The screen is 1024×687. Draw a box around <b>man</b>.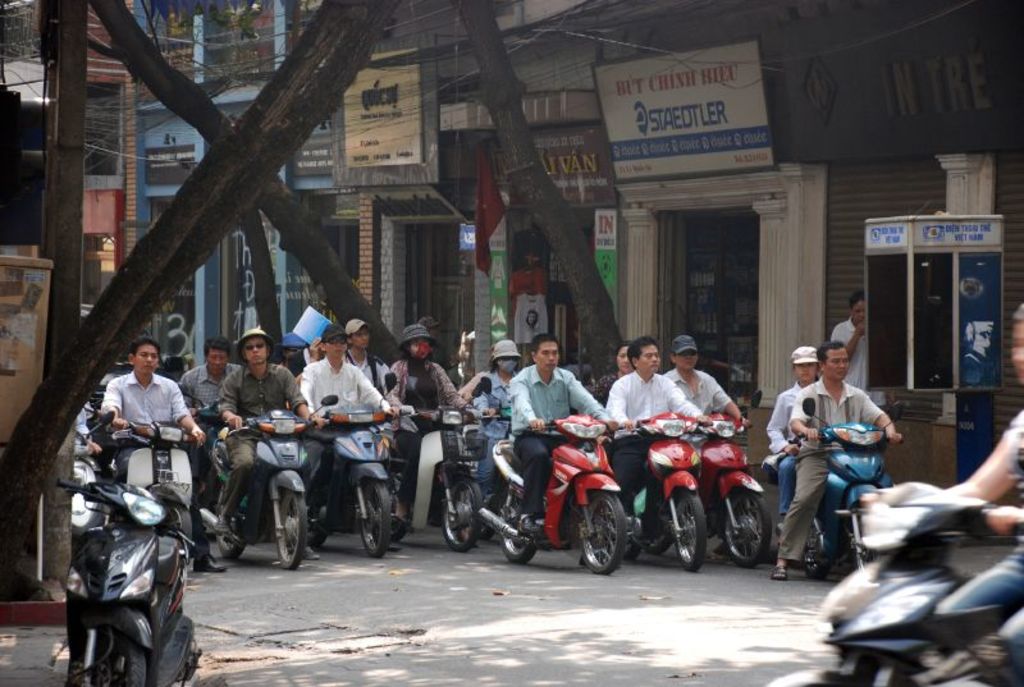
BBox(343, 315, 394, 404).
